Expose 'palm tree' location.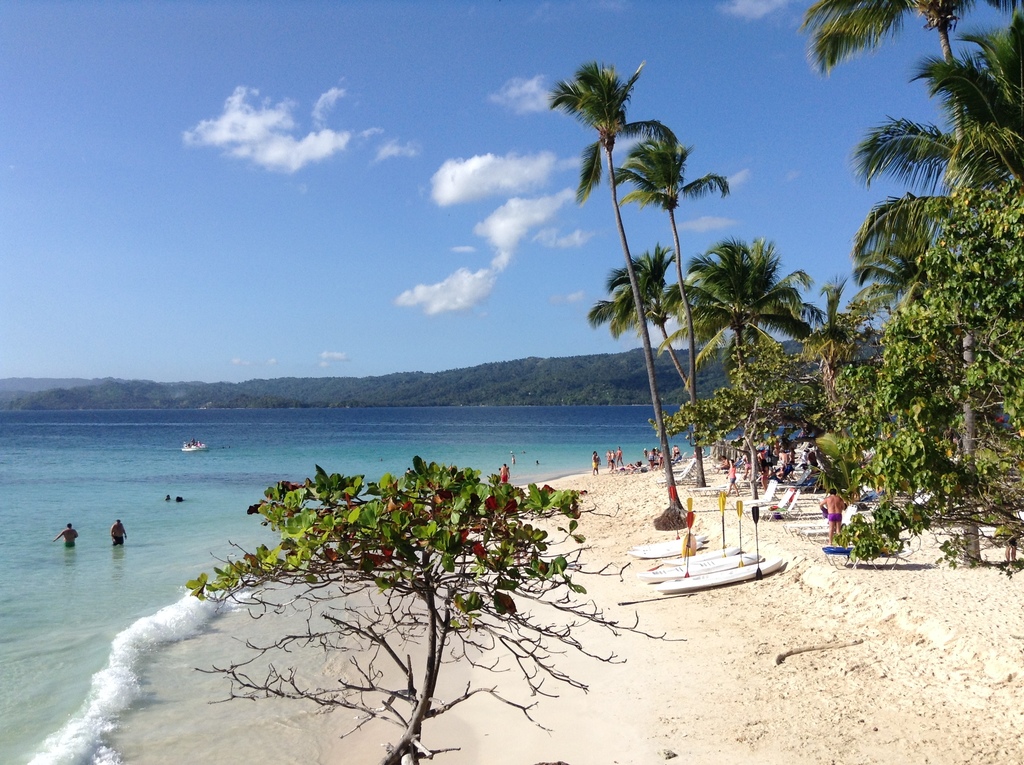
Exposed at 570/61/687/455.
